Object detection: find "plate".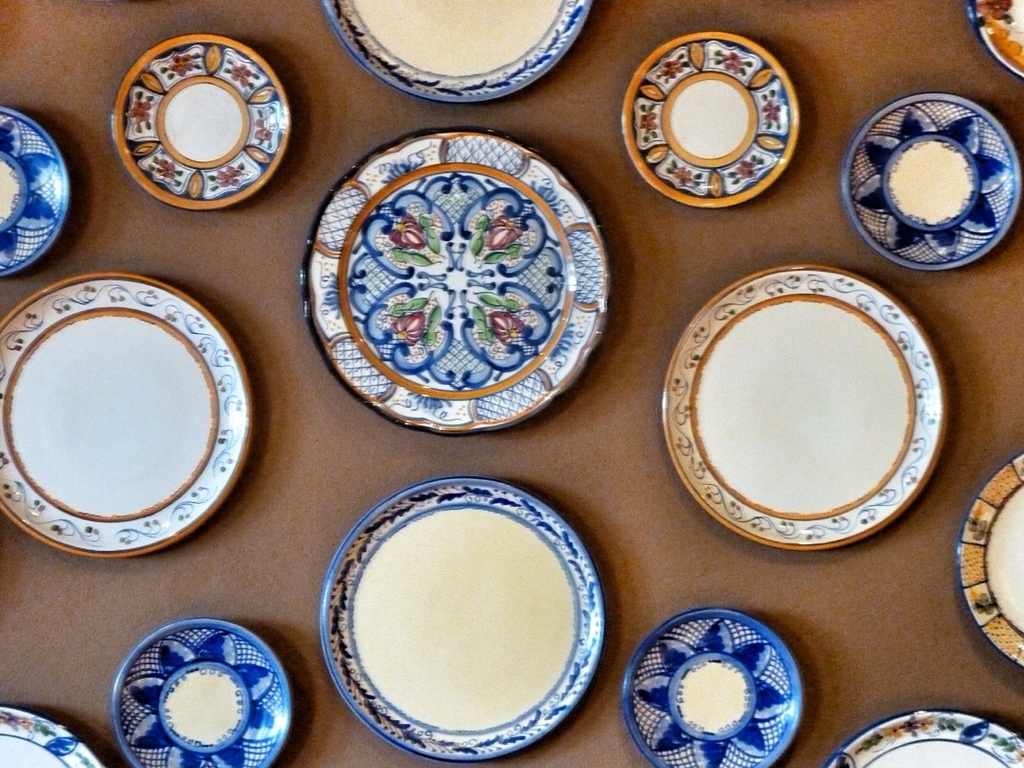
l=0, t=276, r=256, b=564.
